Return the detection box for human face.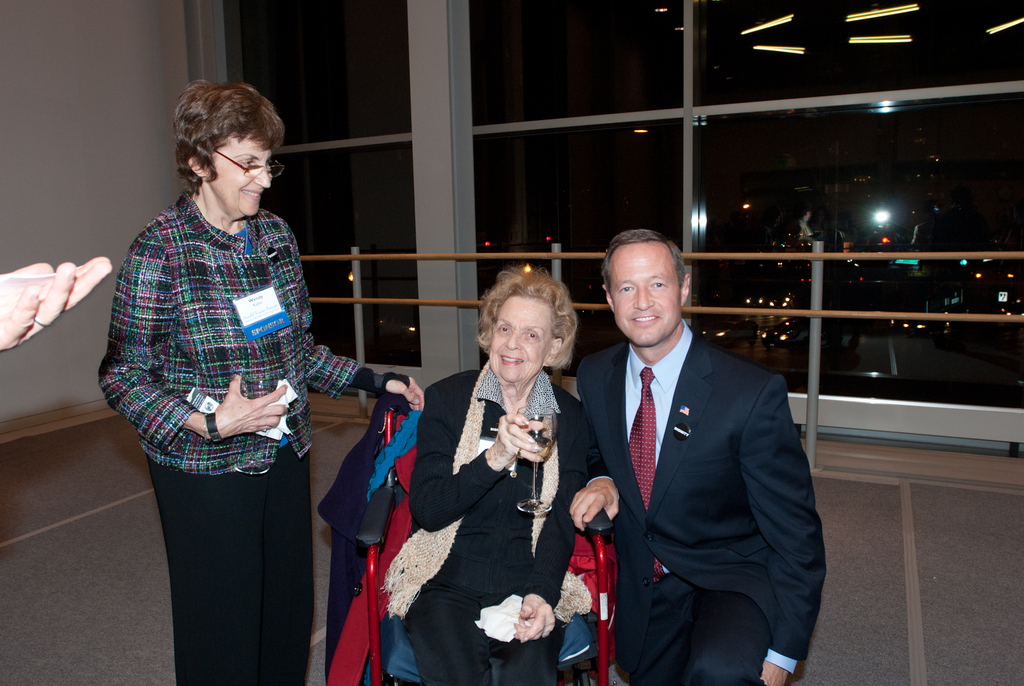
locate(207, 133, 272, 216).
